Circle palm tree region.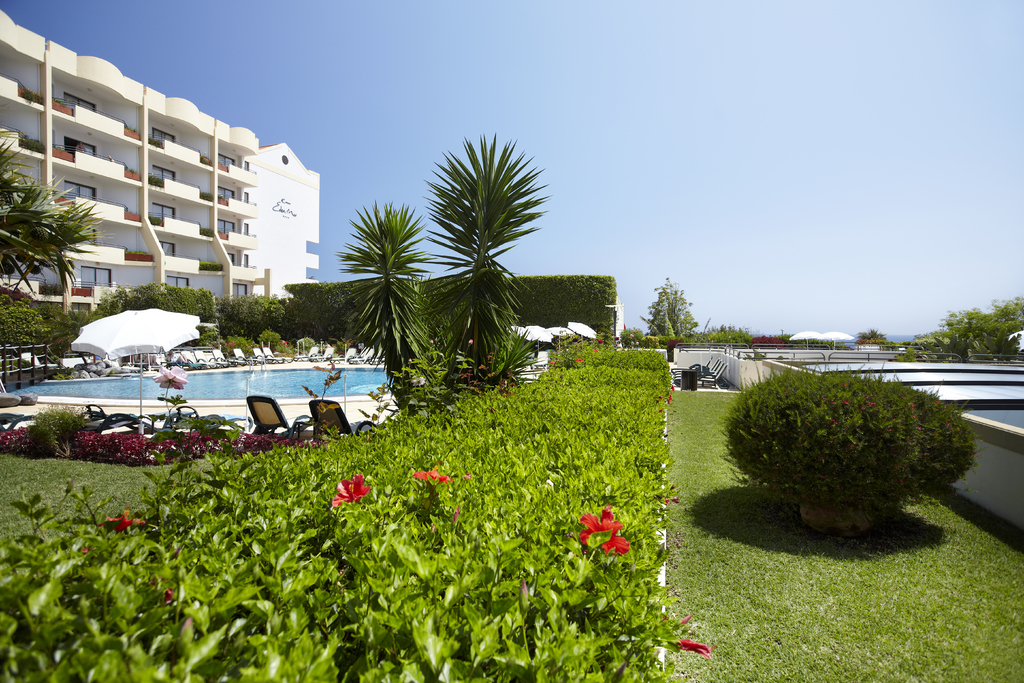
Region: box(0, 136, 110, 291).
